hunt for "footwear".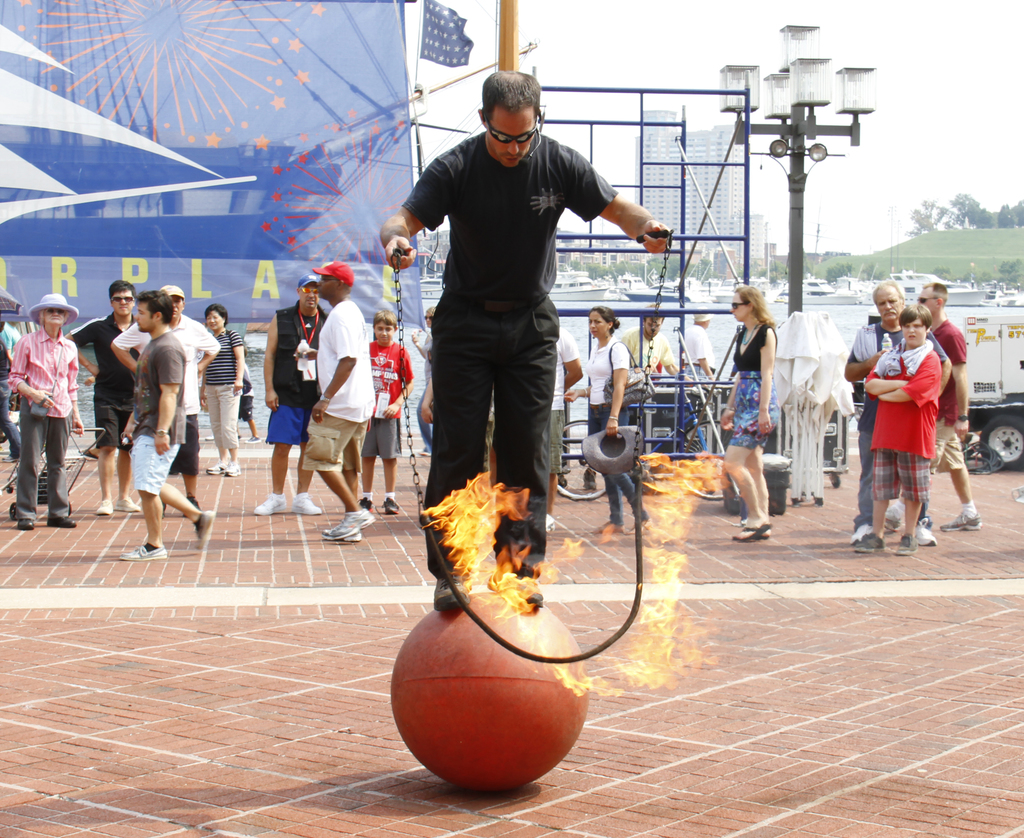
Hunted down at bbox(50, 519, 76, 528).
